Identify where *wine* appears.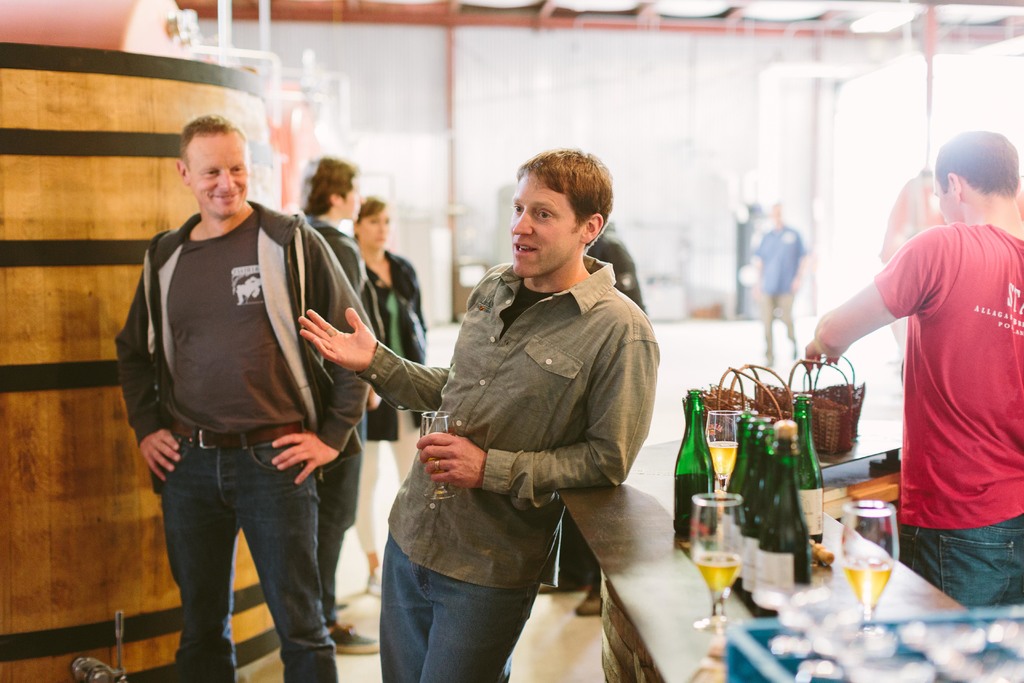
Appears at 724:412:760:553.
